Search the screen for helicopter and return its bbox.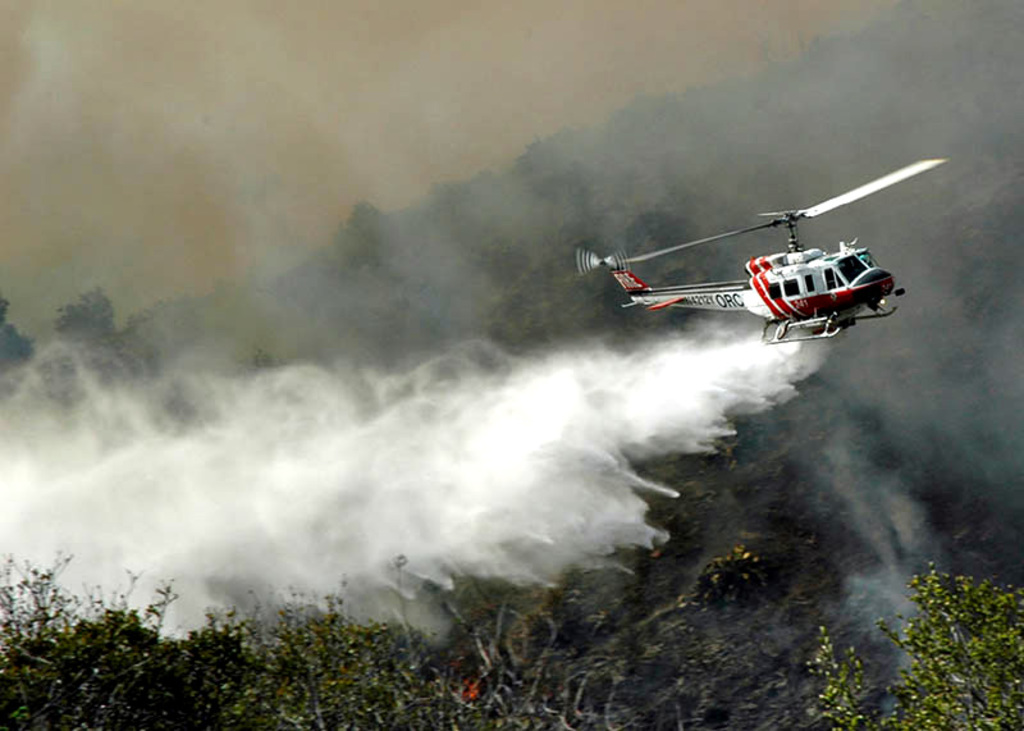
Found: l=576, t=155, r=947, b=347.
